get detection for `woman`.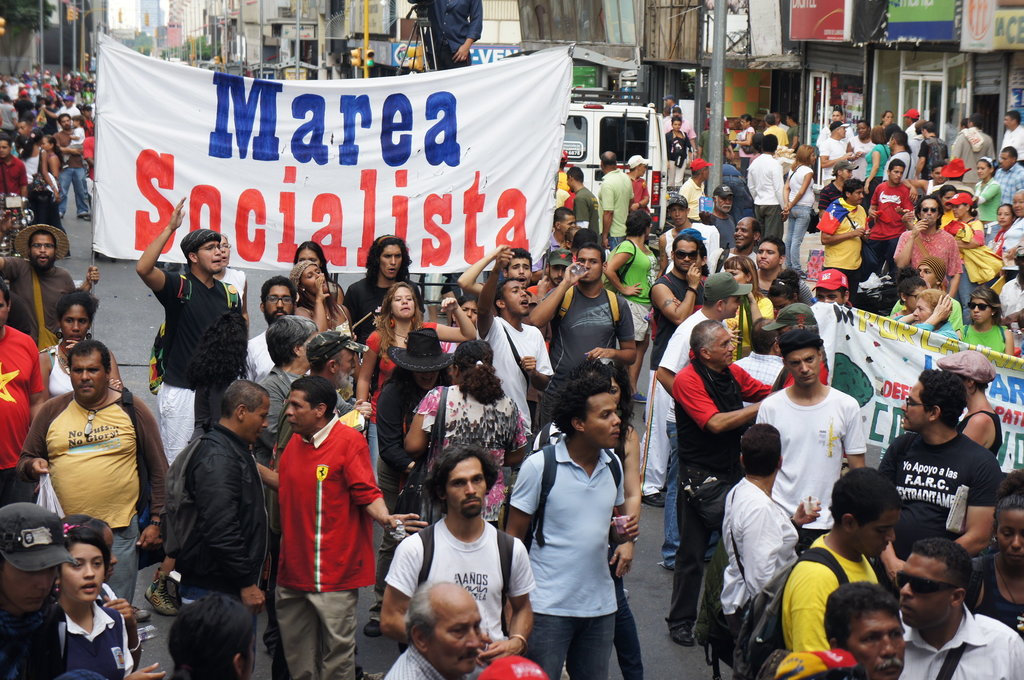
Detection: crop(33, 289, 125, 523).
